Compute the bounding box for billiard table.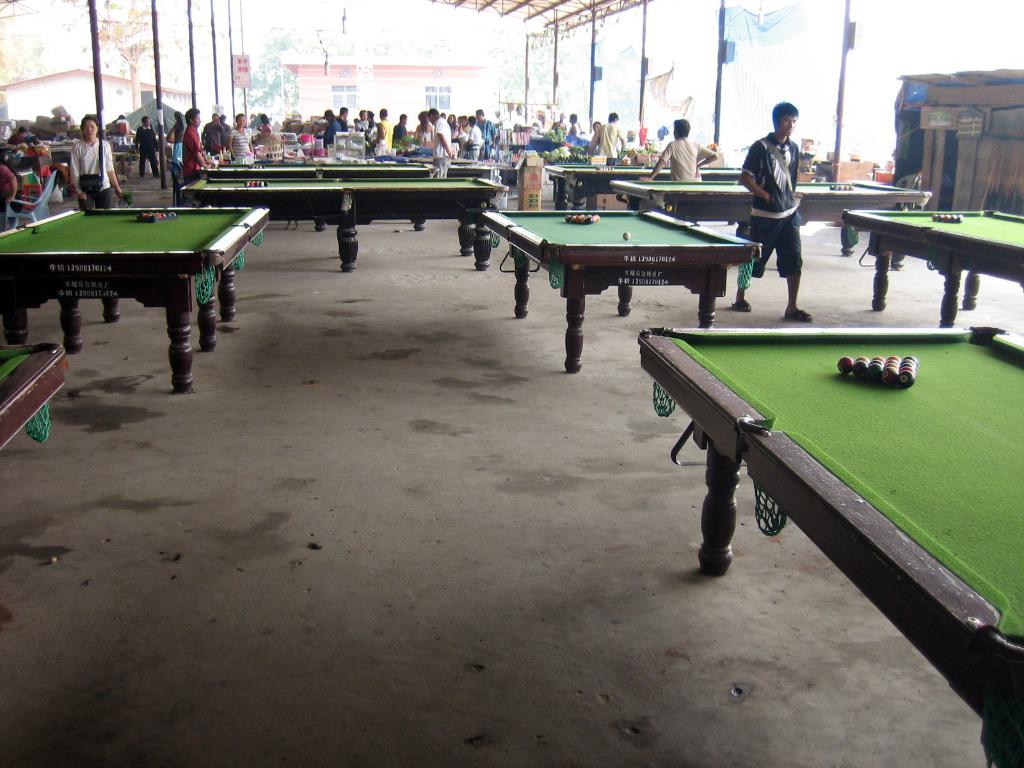
476, 206, 759, 372.
